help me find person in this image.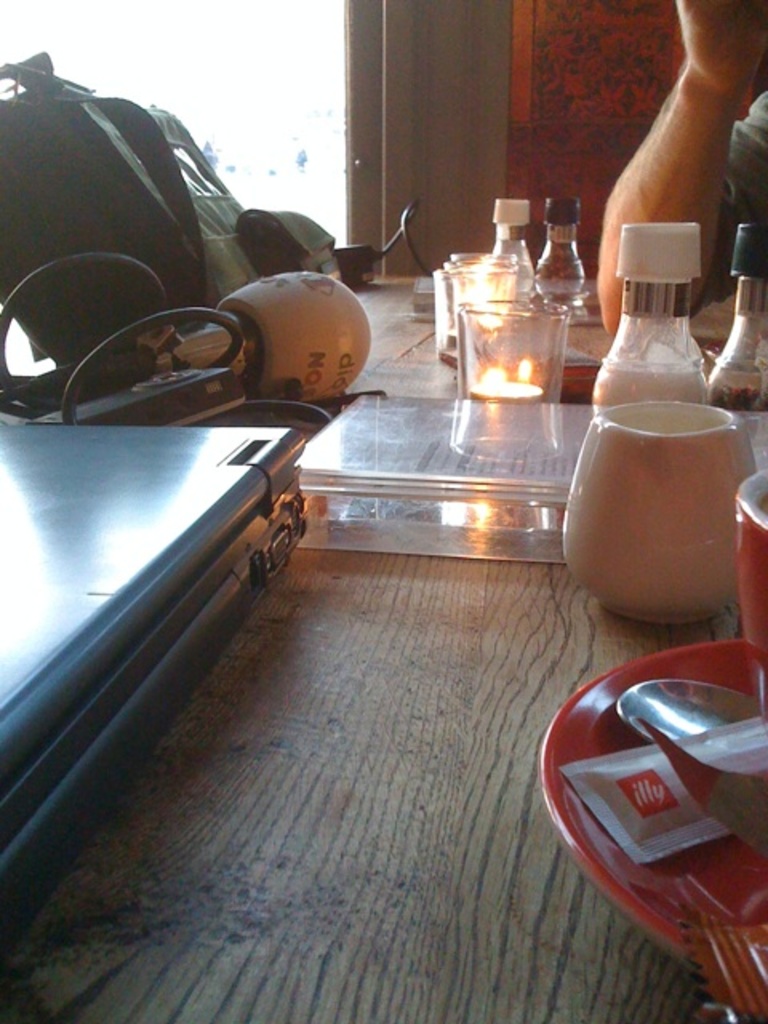
Found it: [x1=595, y1=0, x2=766, y2=342].
